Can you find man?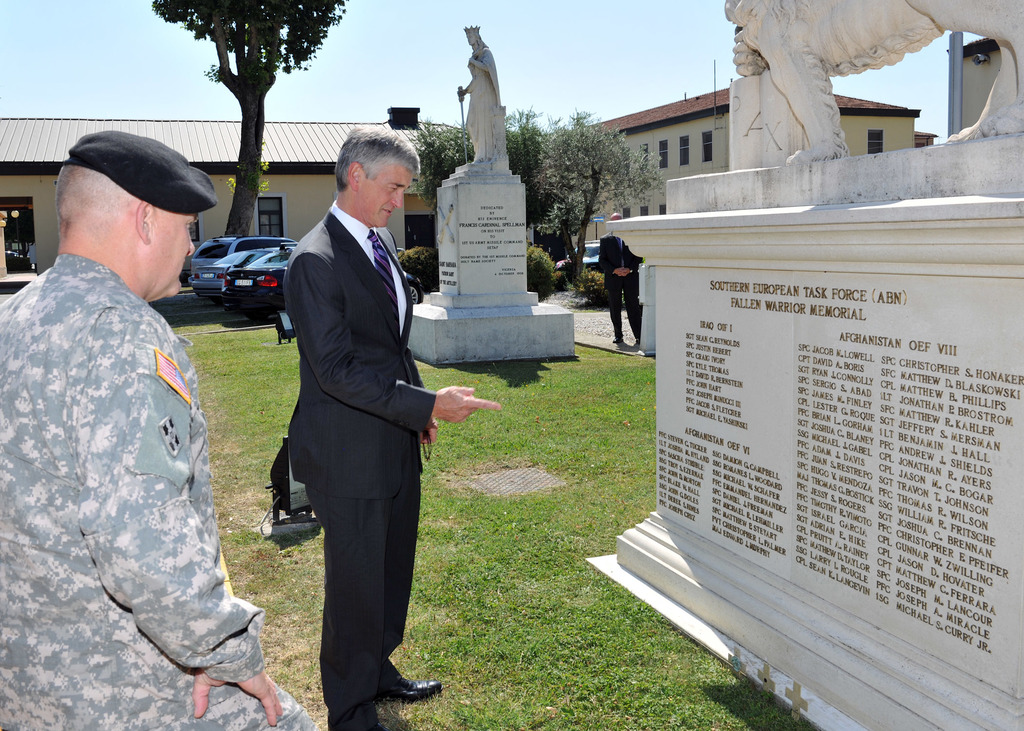
Yes, bounding box: <bbox>456, 26, 500, 163</bbox>.
